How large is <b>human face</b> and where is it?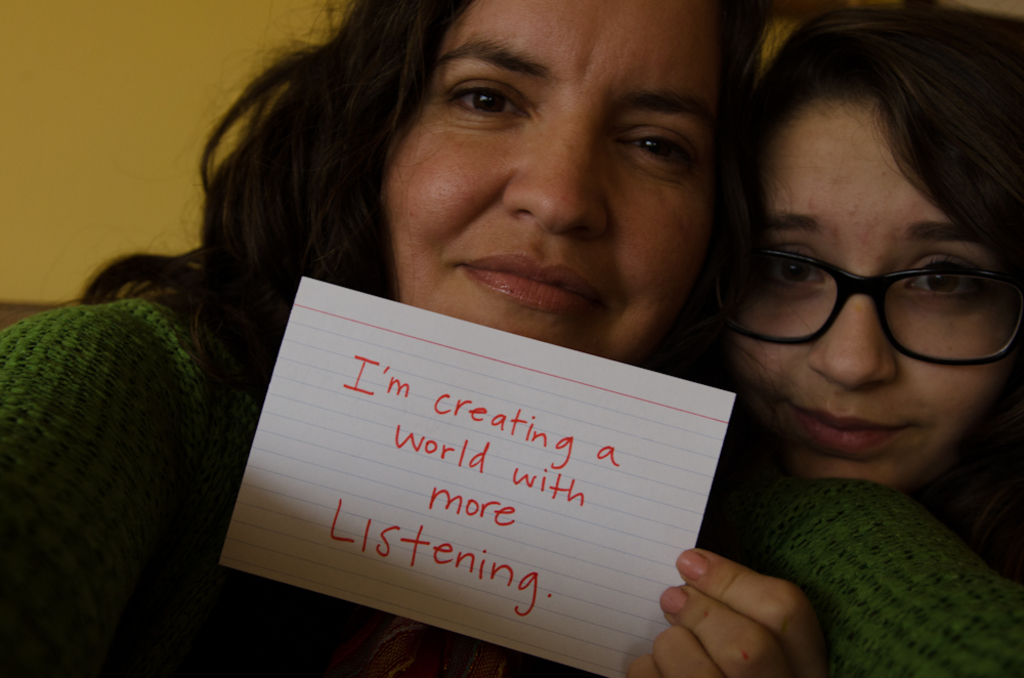
Bounding box: (383,0,719,364).
